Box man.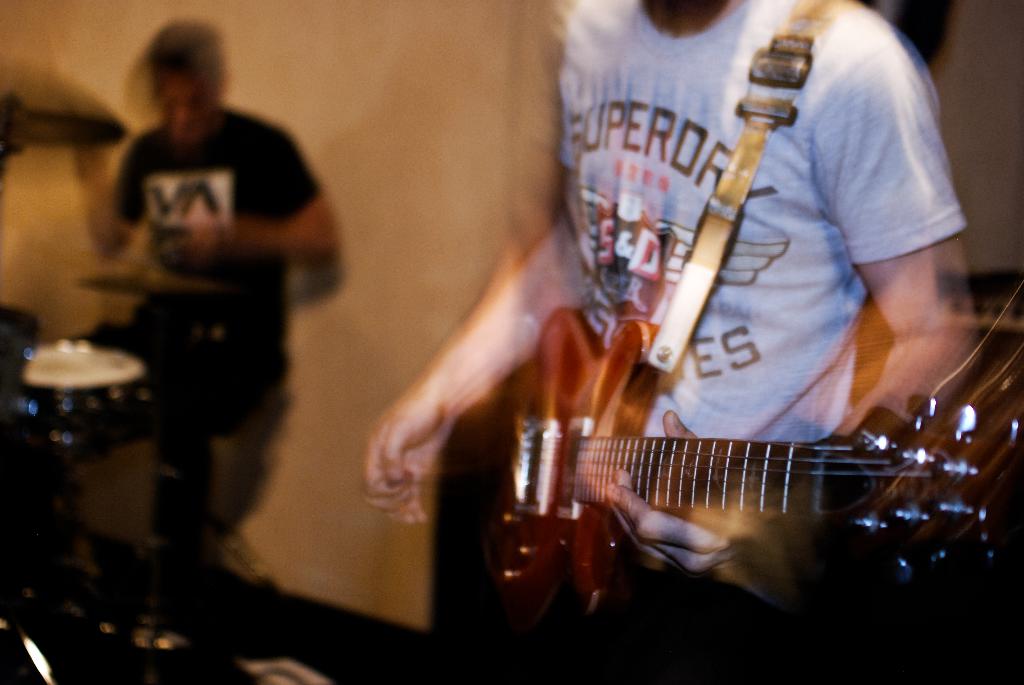
{"x1": 73, "y1": 24, "x2": 346, "y2": 591}.
